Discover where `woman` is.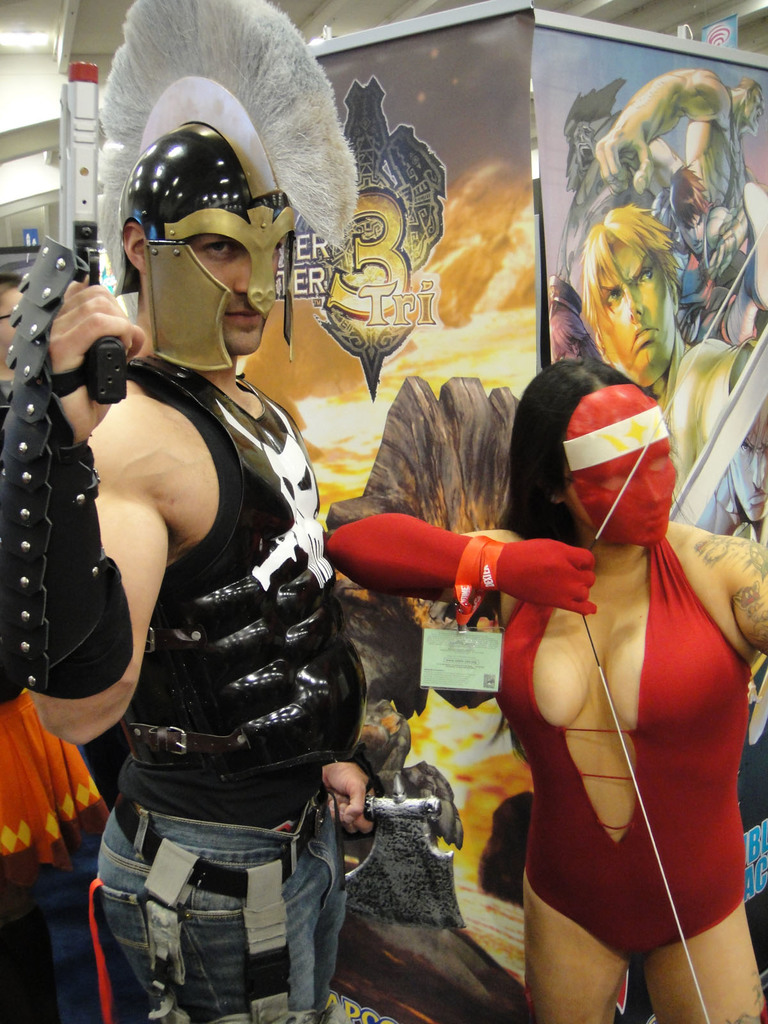
Discovered at (323,355,767,1023).
